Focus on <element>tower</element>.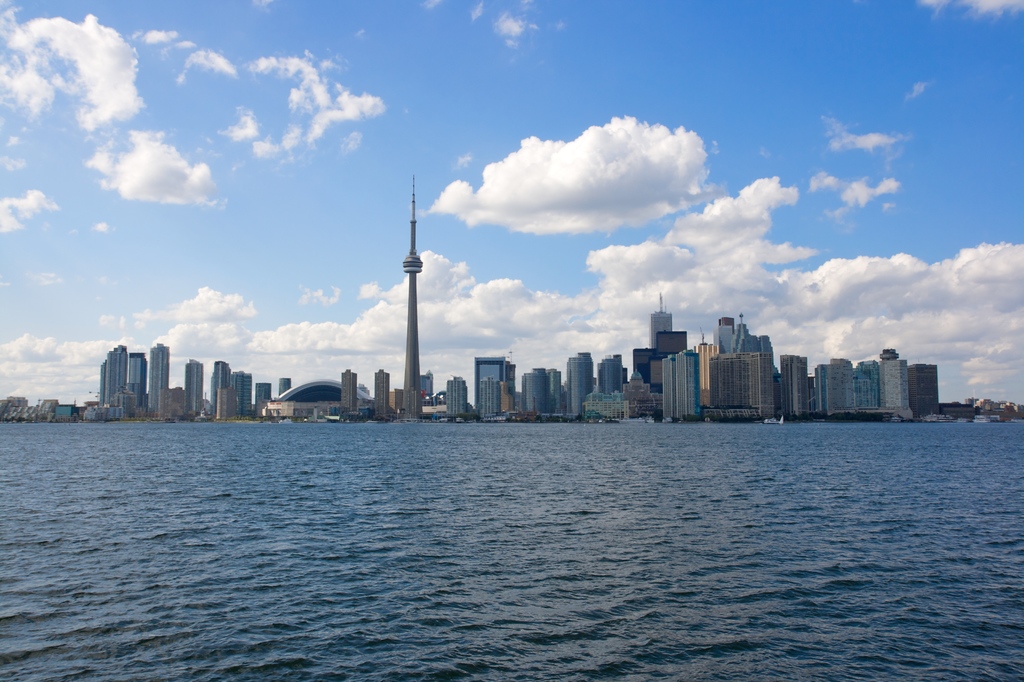
Focused at crop(634, 316, 694, 402).
